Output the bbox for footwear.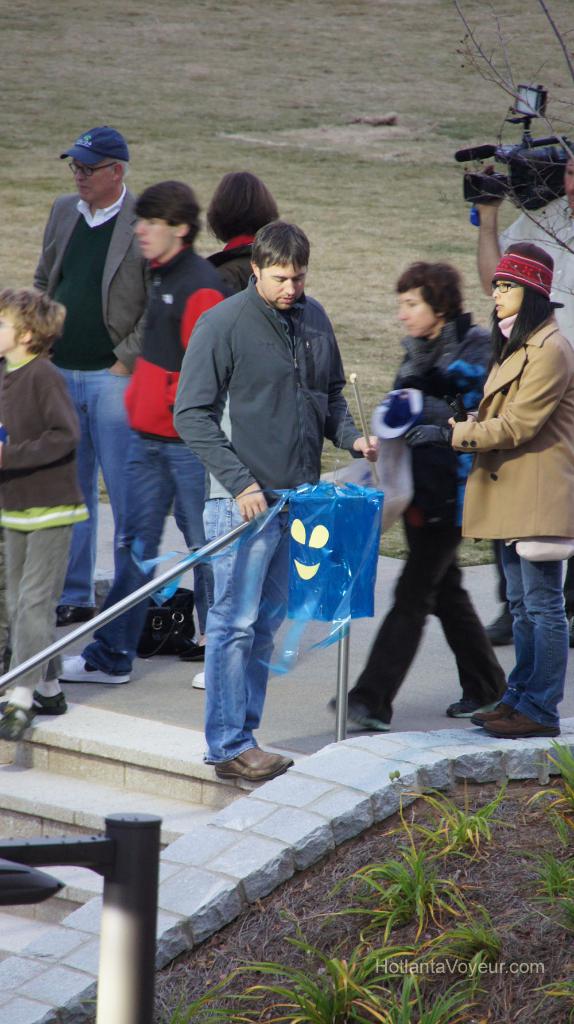
(477,594,525,653).
